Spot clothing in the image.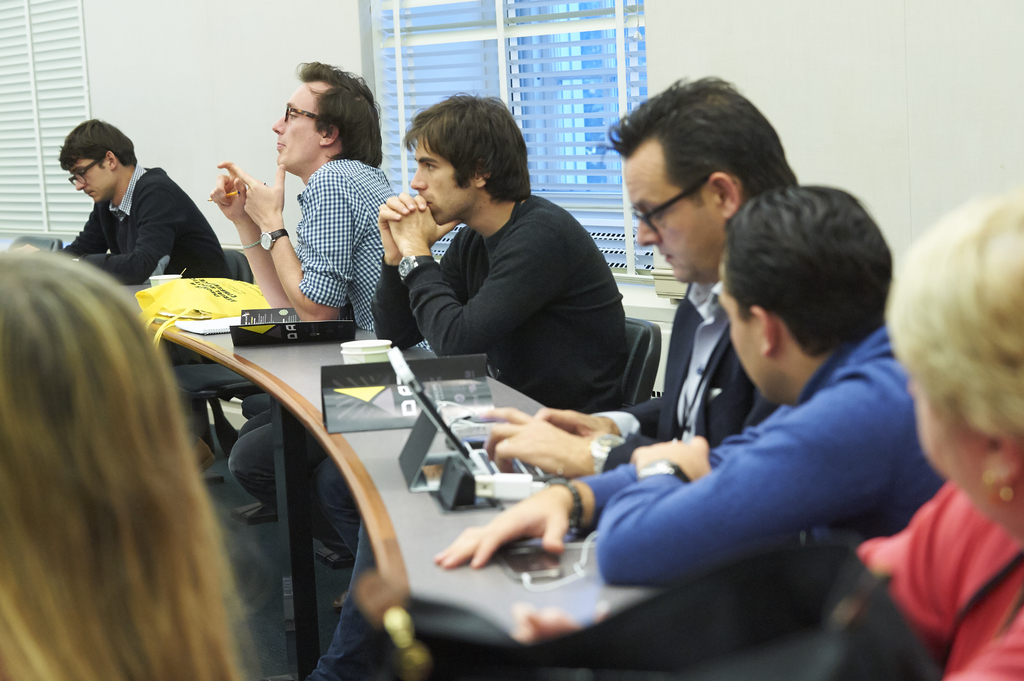
clothing found at select_region(59, 154, 232, 435).
